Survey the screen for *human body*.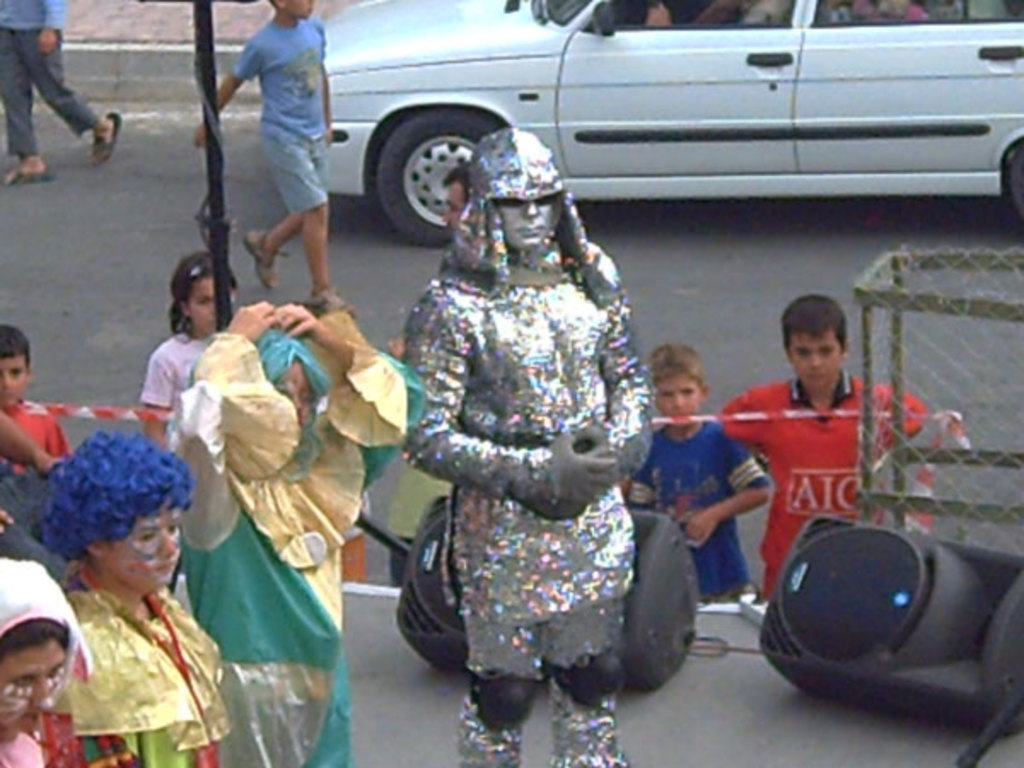
Survey found: bbox(196, 12, 358, 319).
